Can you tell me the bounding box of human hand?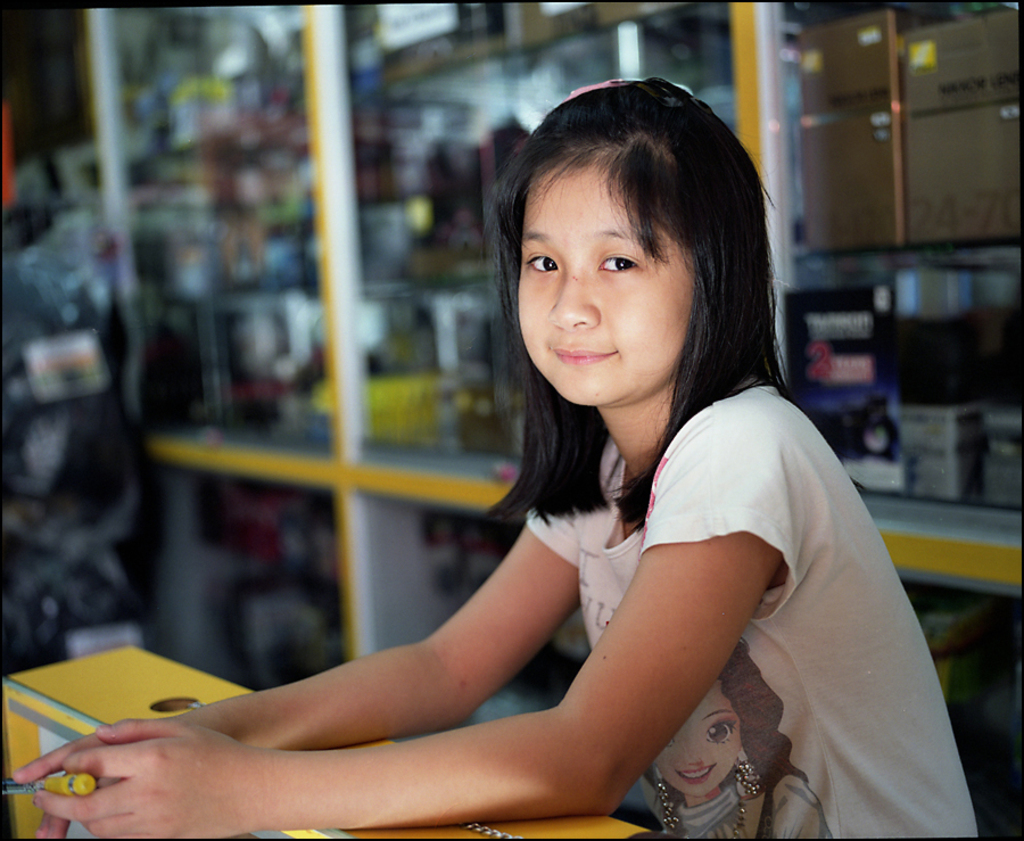
8:710:204:840.
